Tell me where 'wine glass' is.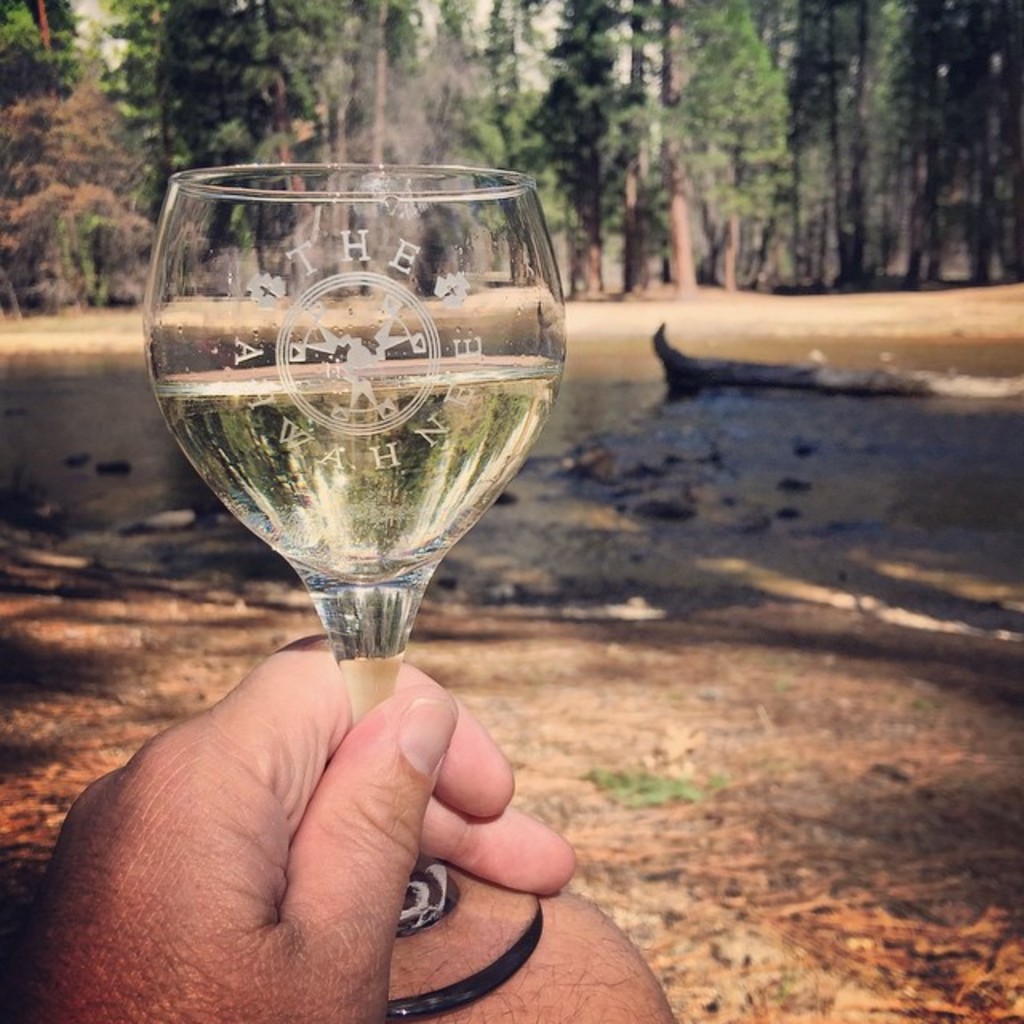
'wine glass' is at (144,162,582,1018).
